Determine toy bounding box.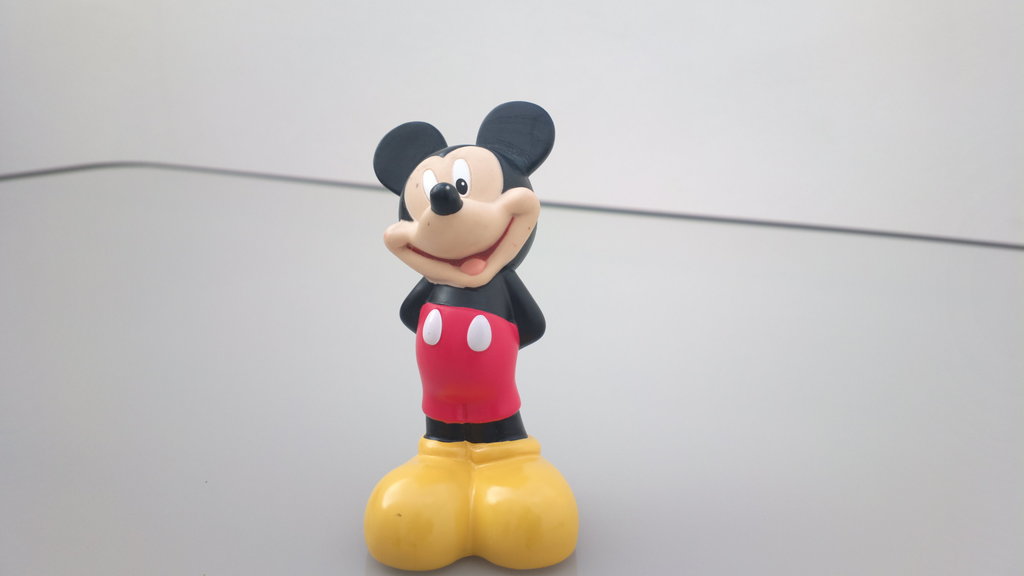
Determined: (356, 102, 581, 556).
